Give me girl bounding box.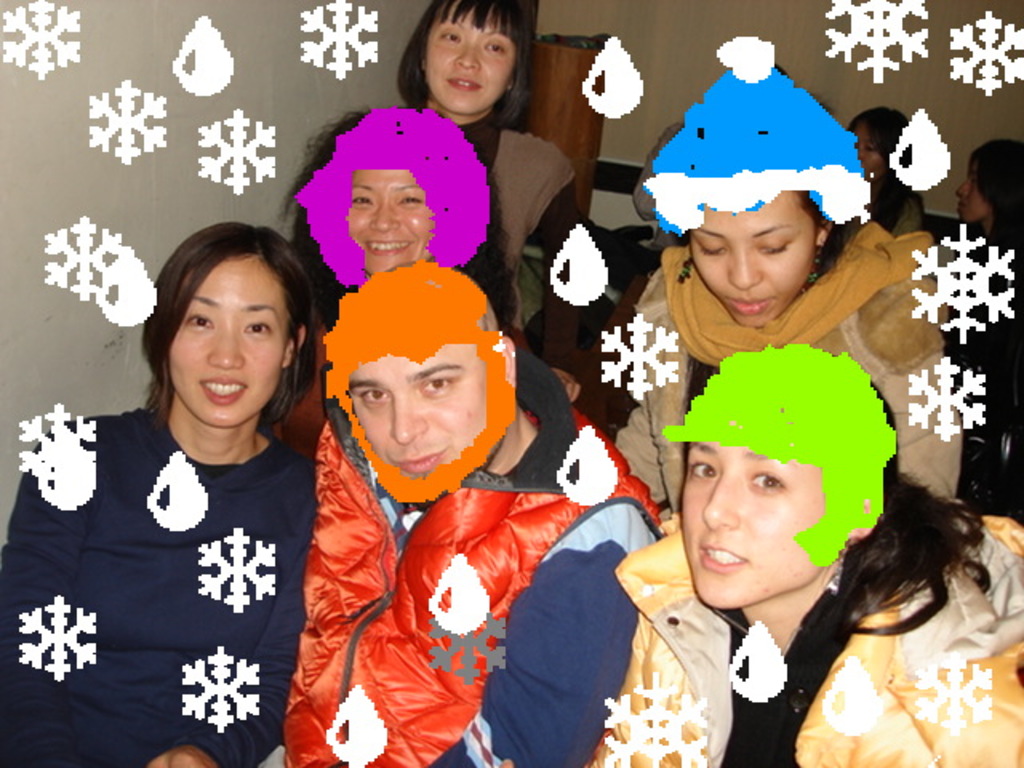
select_region(278, 102, 520, 402).
